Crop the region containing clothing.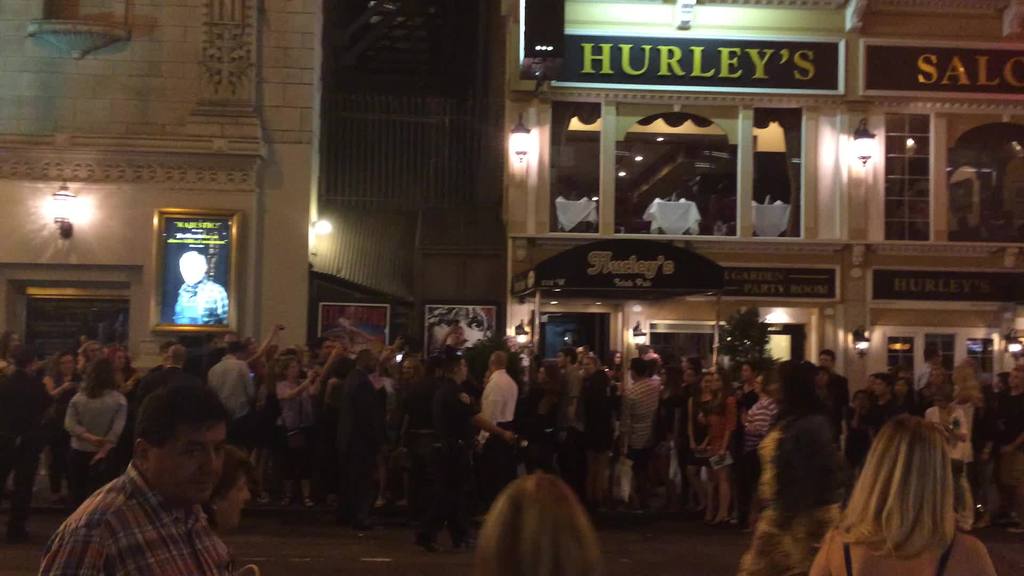
Crop region: [left=278, top=369, right=309, bottom=474].
